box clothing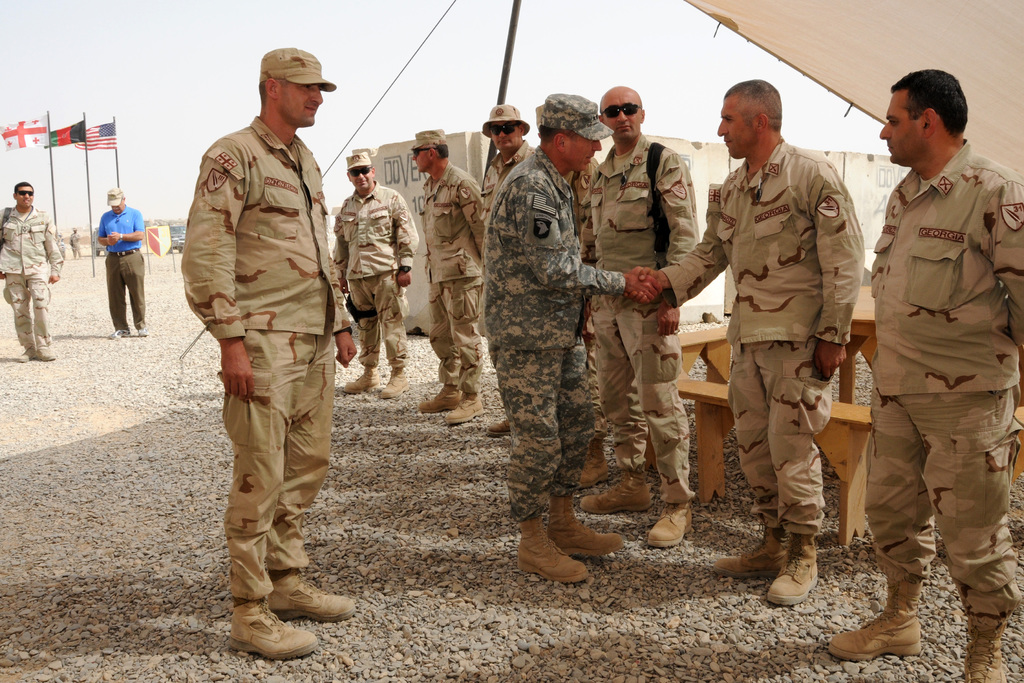
867/135/1023/621
